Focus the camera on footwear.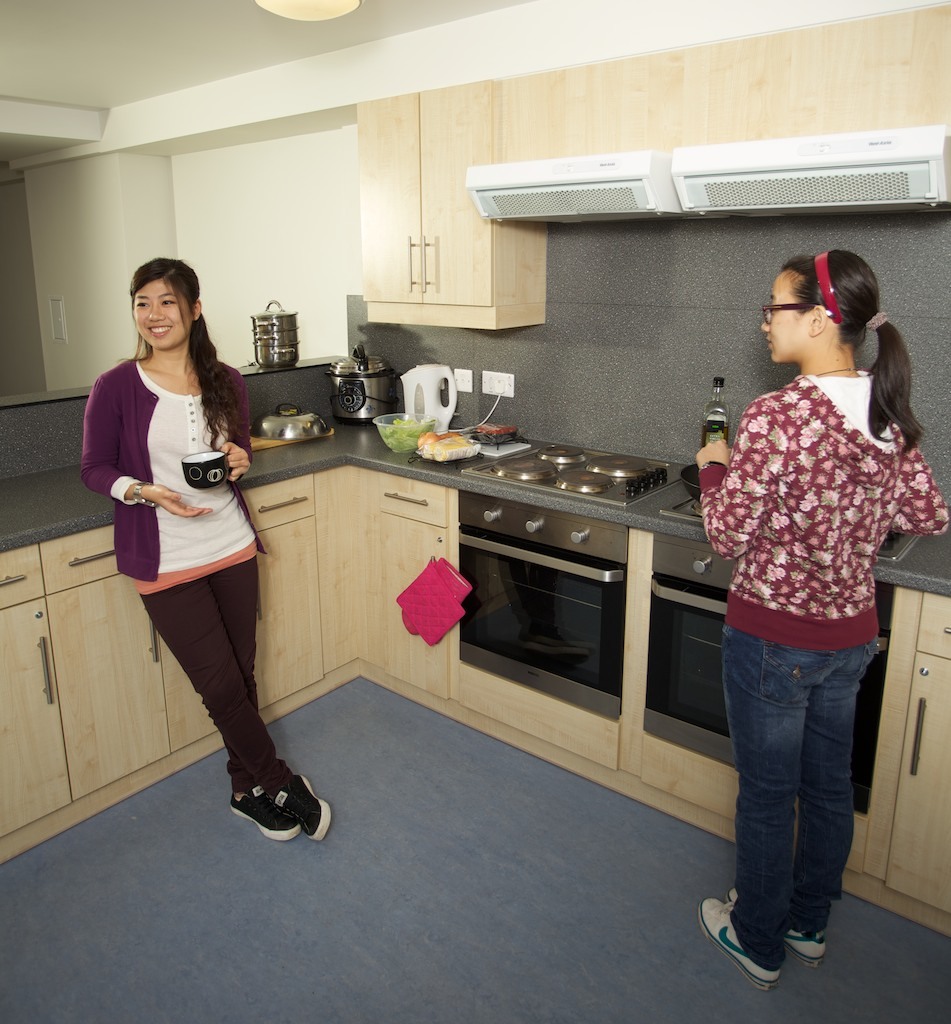
Focus region: [left=216, top=753, right=316, bottom=851].
